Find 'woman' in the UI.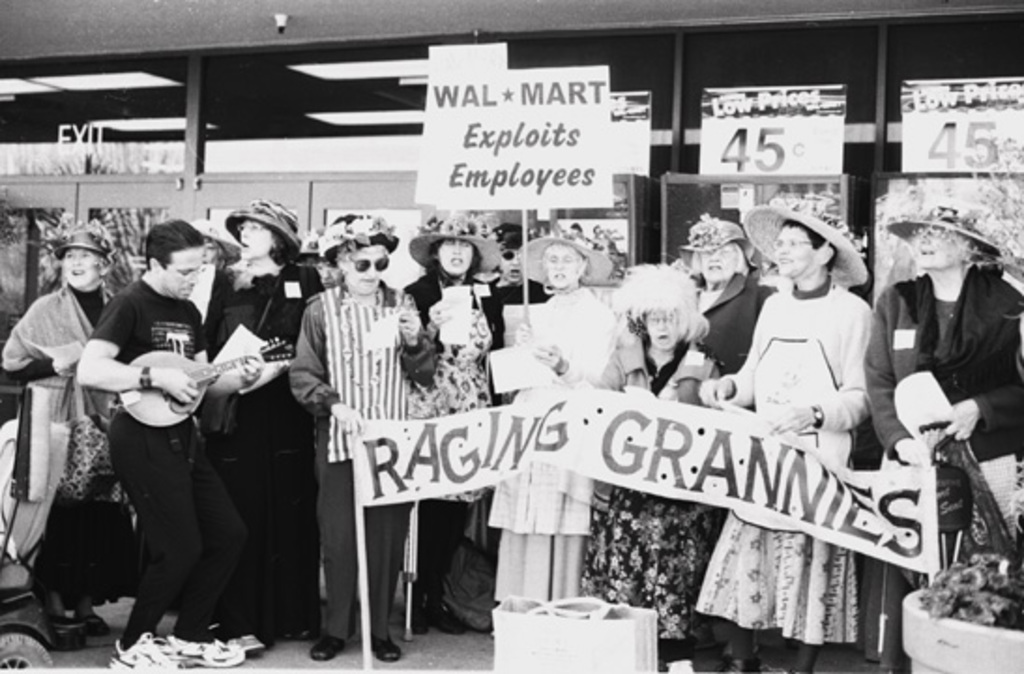
UI element at x1=511, y1=228, x2=599, y2=610.
